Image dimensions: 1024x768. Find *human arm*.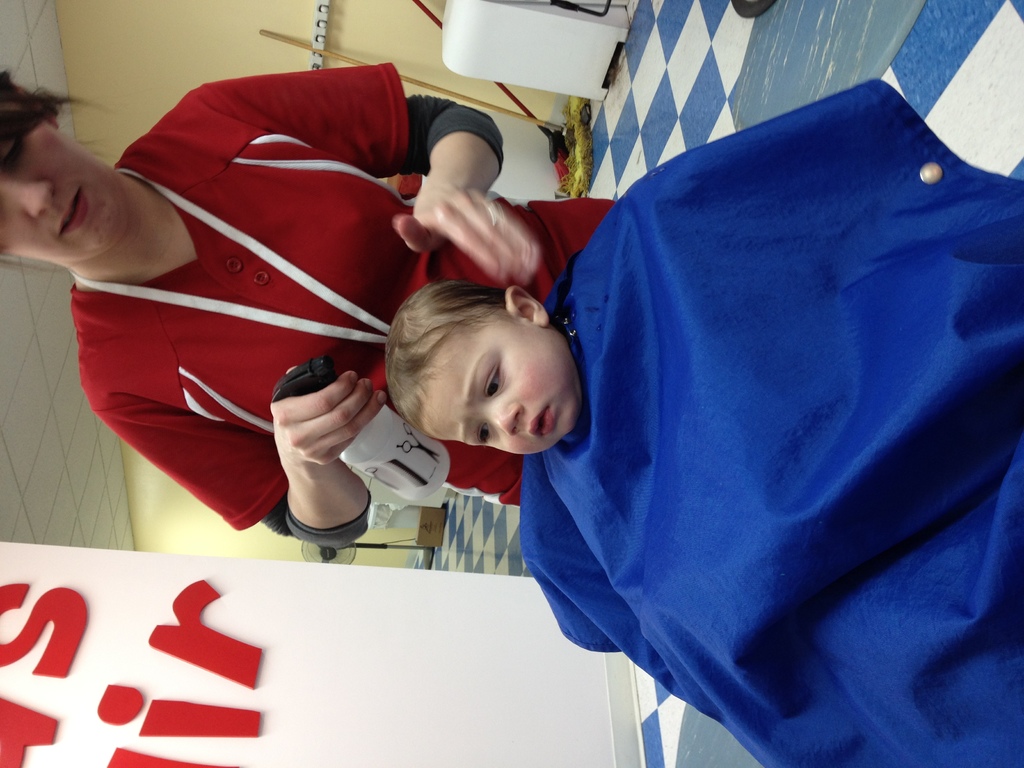
left=180, top=73, right=543, bottom=297.
